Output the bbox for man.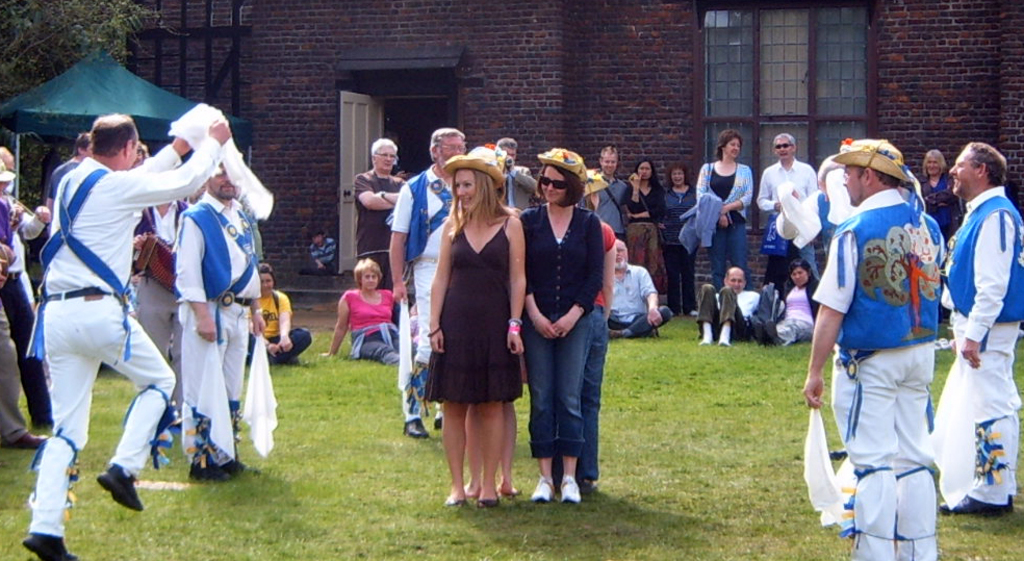
{"x1": 389, "y1": 127, "x2": 467, "y2": 436}.
